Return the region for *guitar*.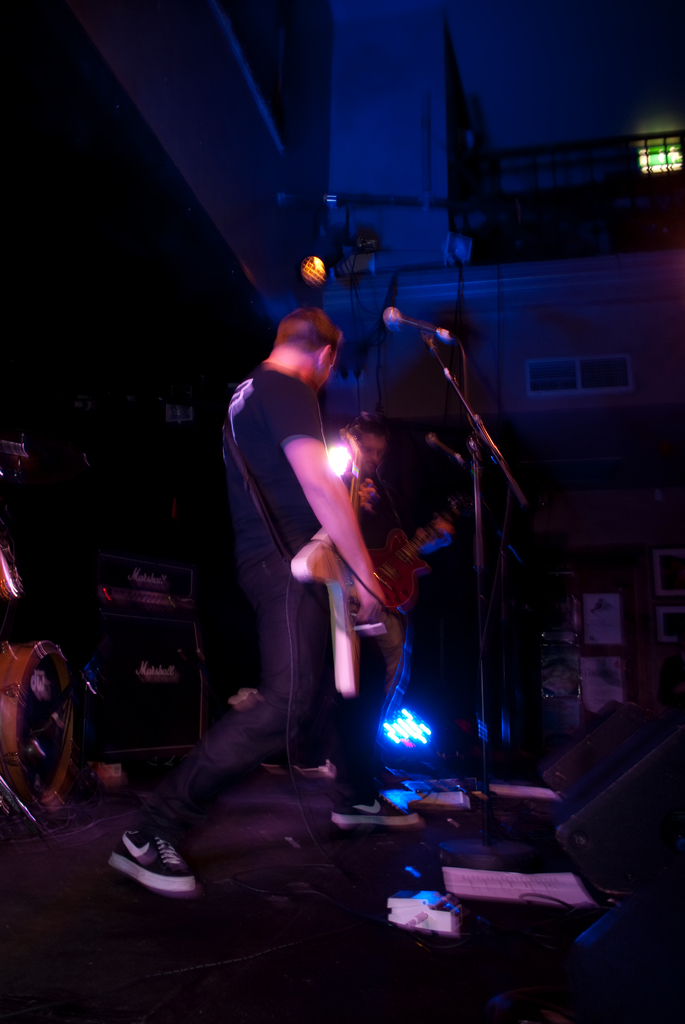
bbox=(290, 429, 360, 699).
